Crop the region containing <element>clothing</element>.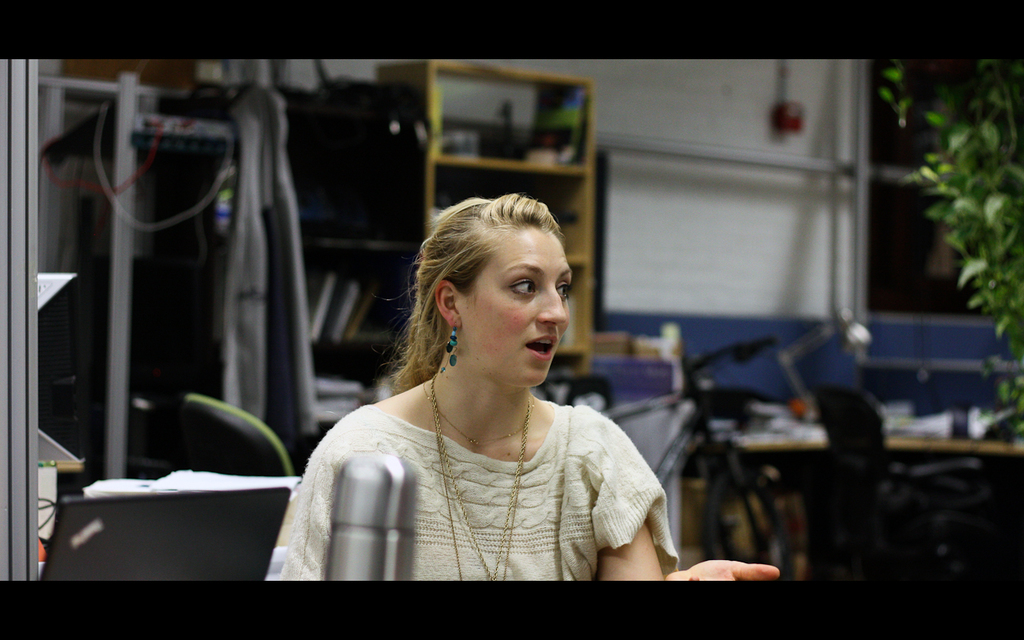
Crop region: <region>293, 330, 666, 584</region>.
